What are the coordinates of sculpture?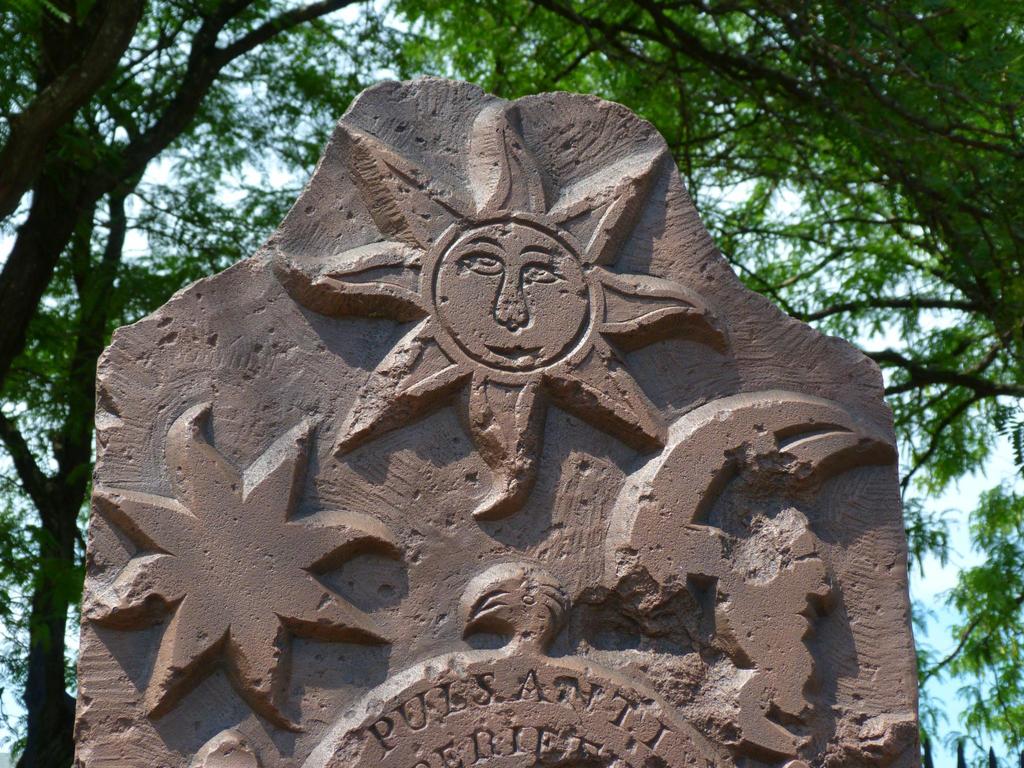
locate(89, 63, 902, 737).
